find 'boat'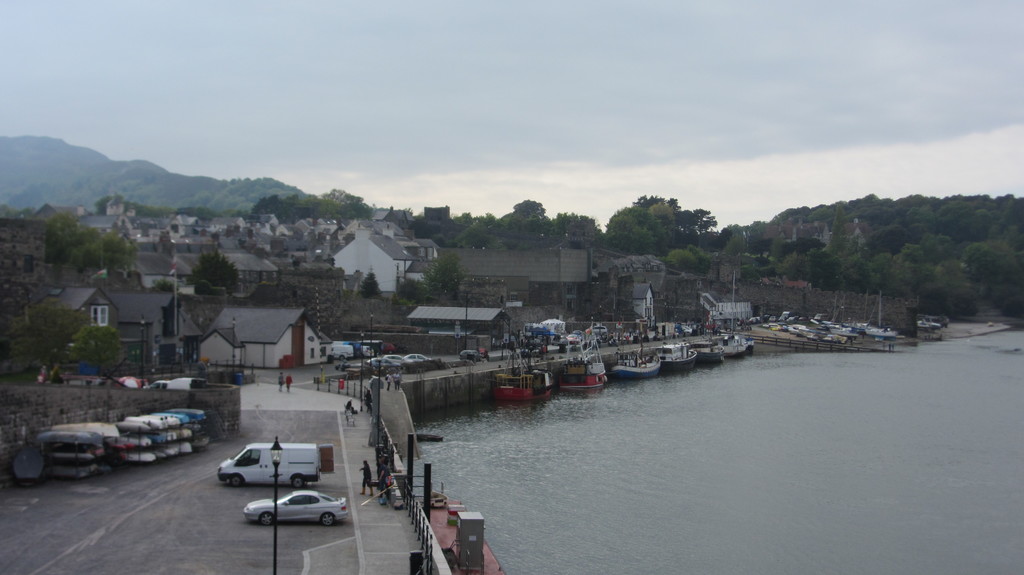
bbox=(612, 321, 661, 376)
